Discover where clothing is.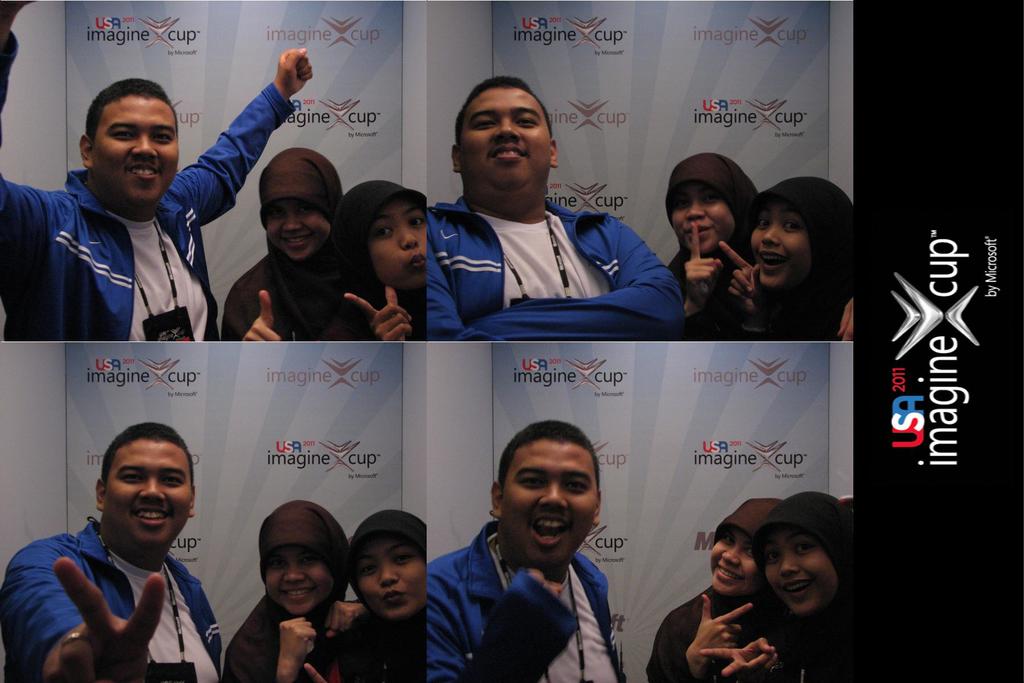
Discovered at (left=324, top=180, right=433, bottom=347).
